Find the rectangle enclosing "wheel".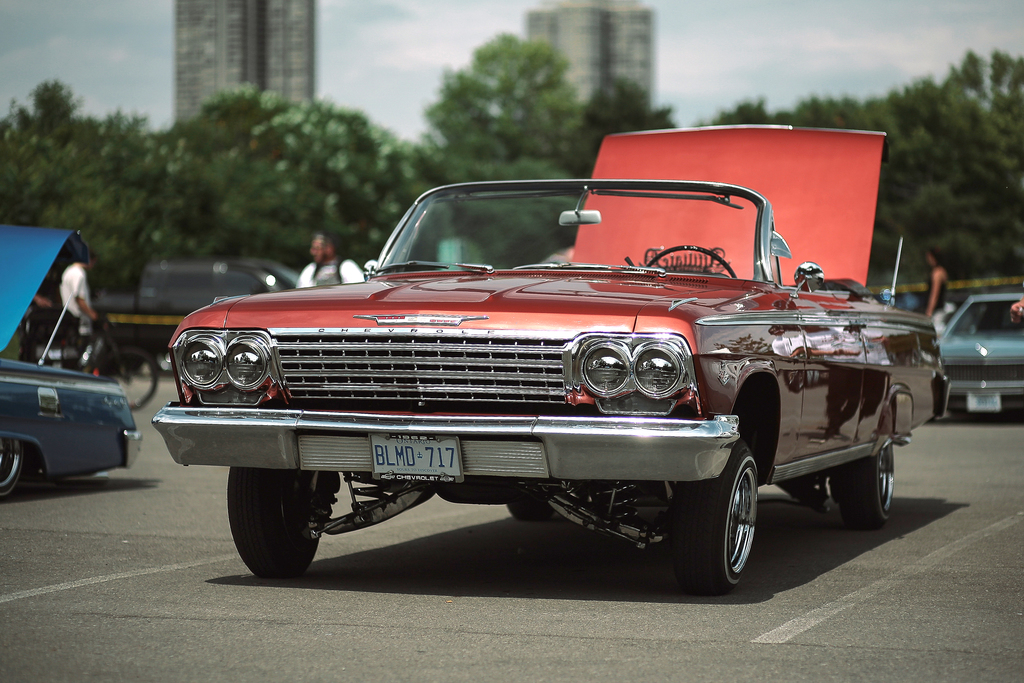
detection(666, 436, 766, 598).
